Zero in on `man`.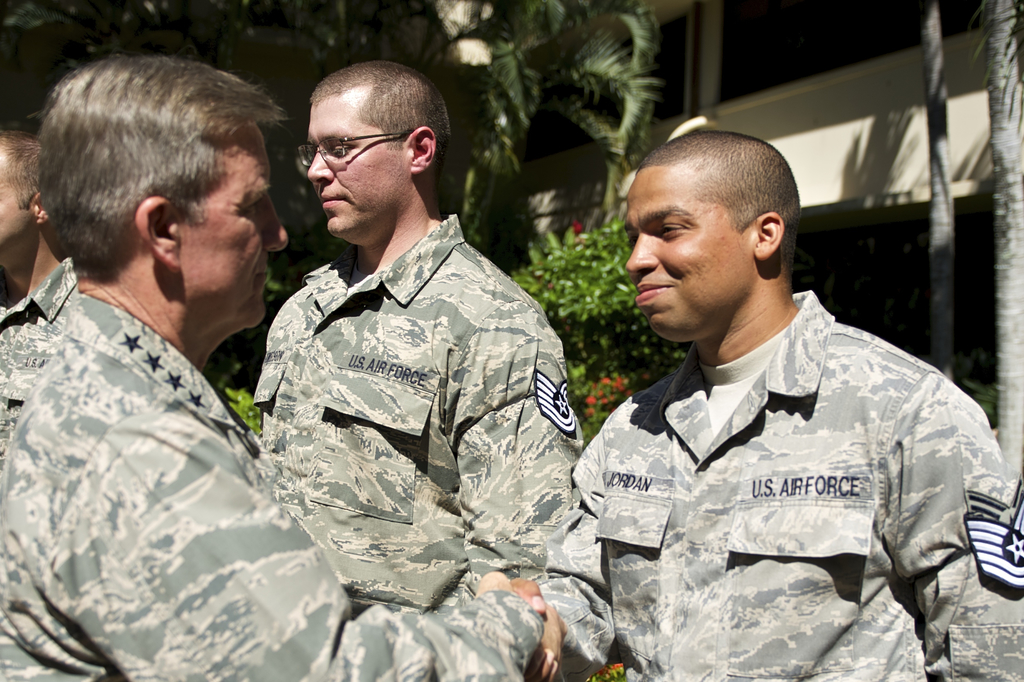
Zeroed in: (left=253, top=61, right=585, bottom=617).
